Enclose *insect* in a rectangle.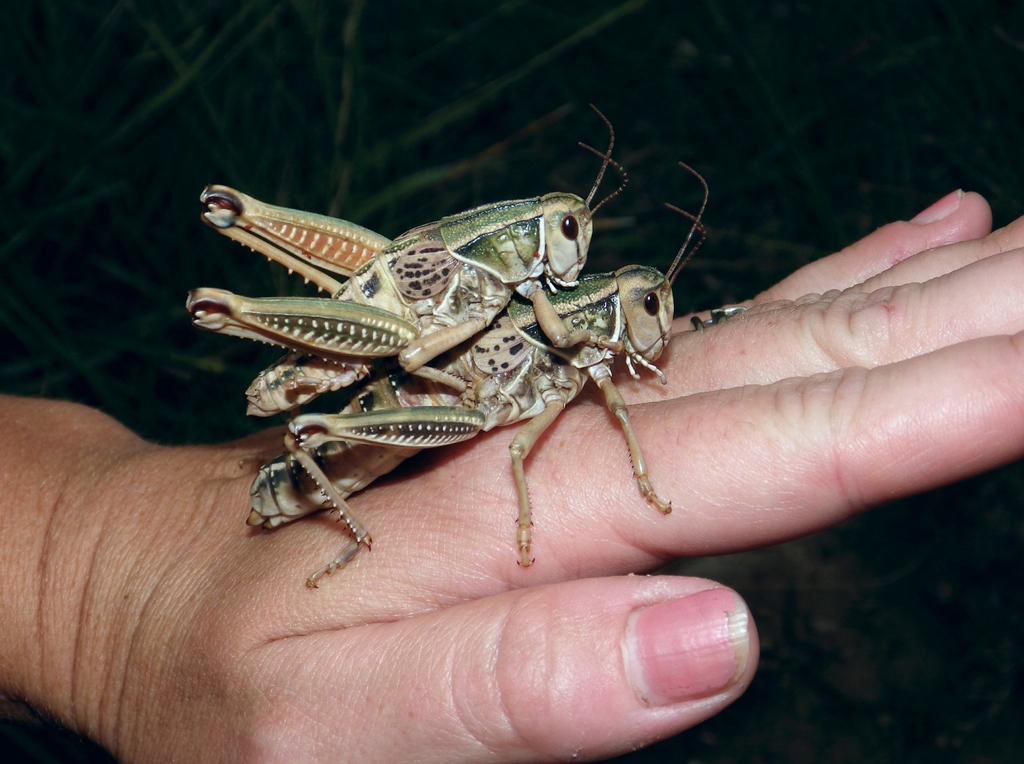
select_region(186, 104, 628, 392).
